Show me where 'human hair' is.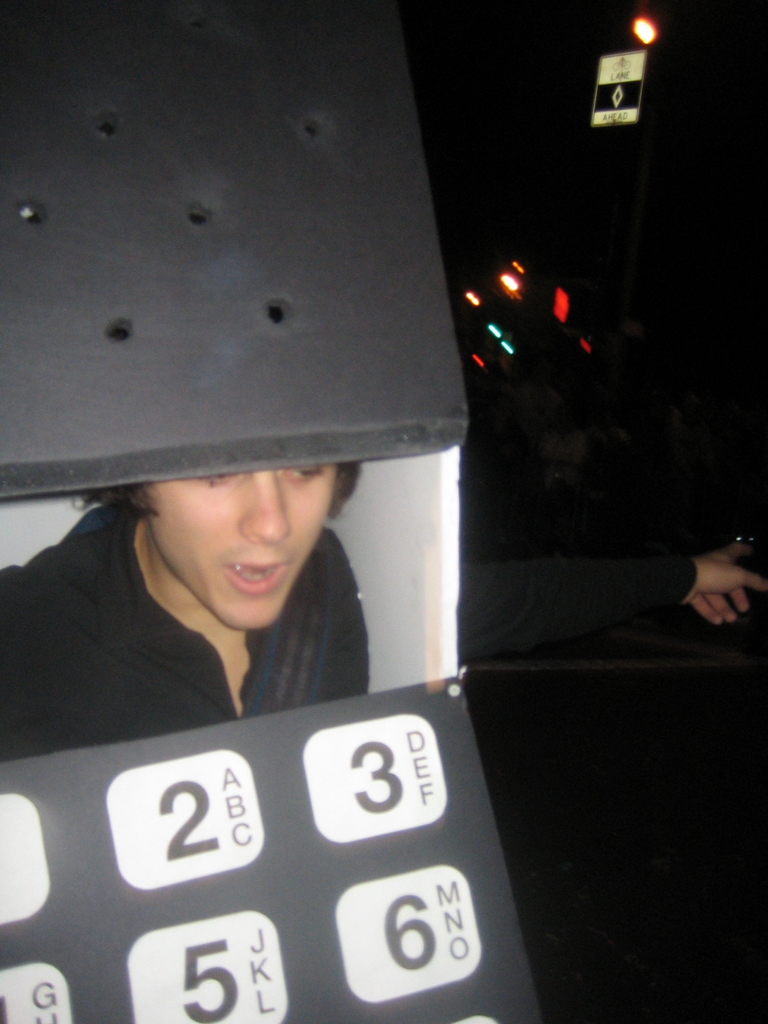
'human hair' is at box=[93, 446, 389, 549].
